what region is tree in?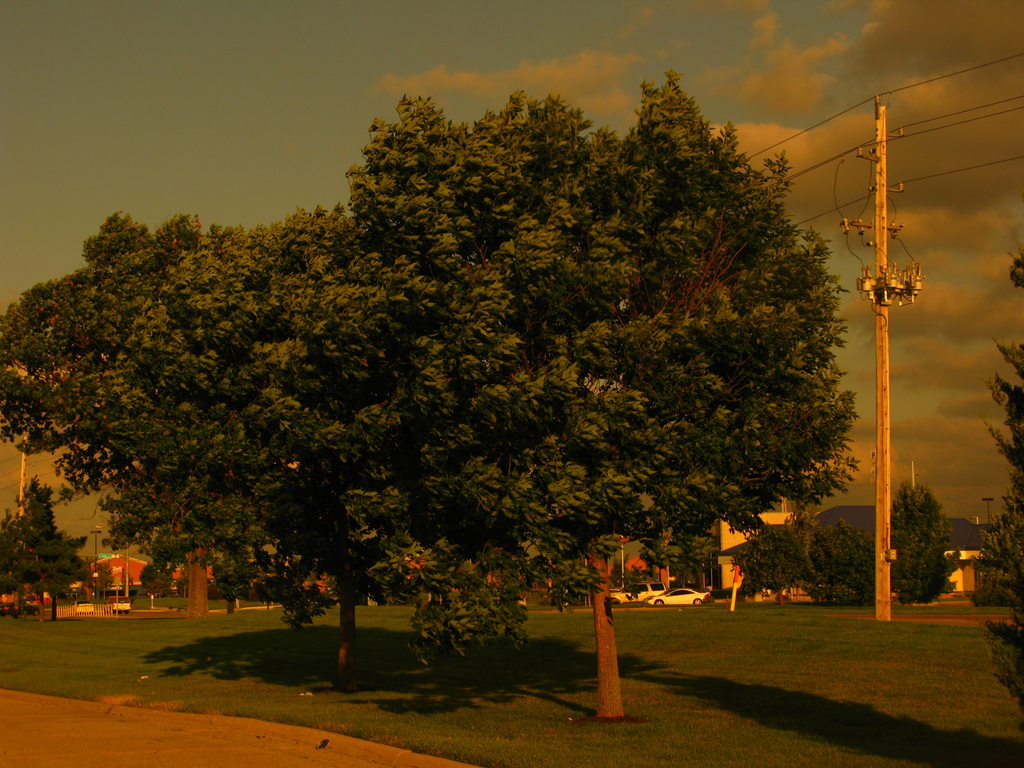
bbox(0, 212, 236, 623).
